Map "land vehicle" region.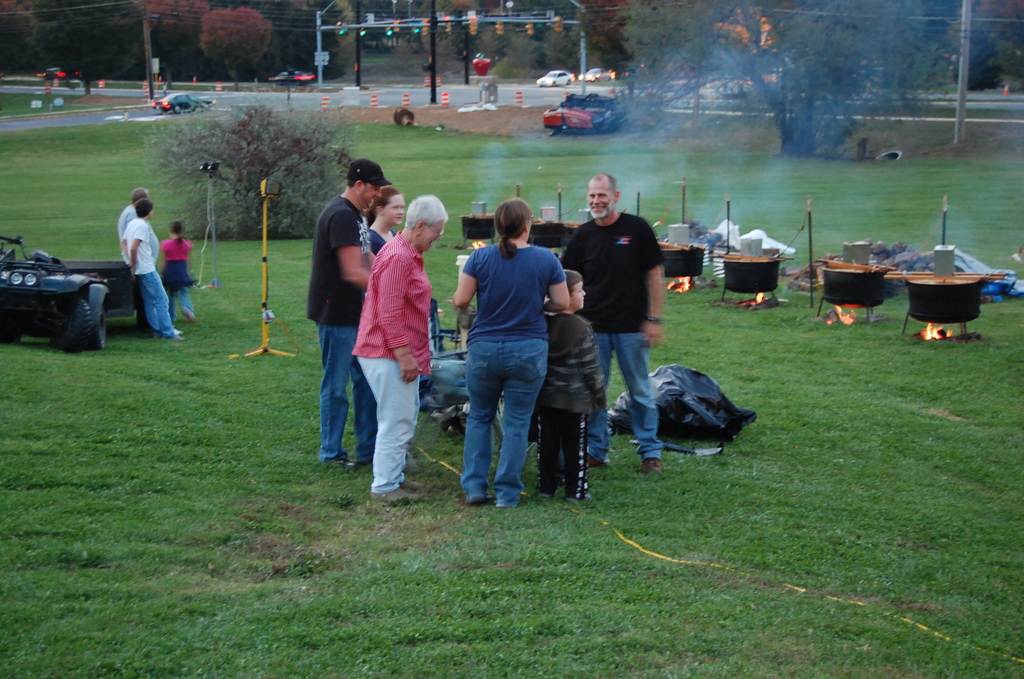
Mapped to 577:66:612:86.
